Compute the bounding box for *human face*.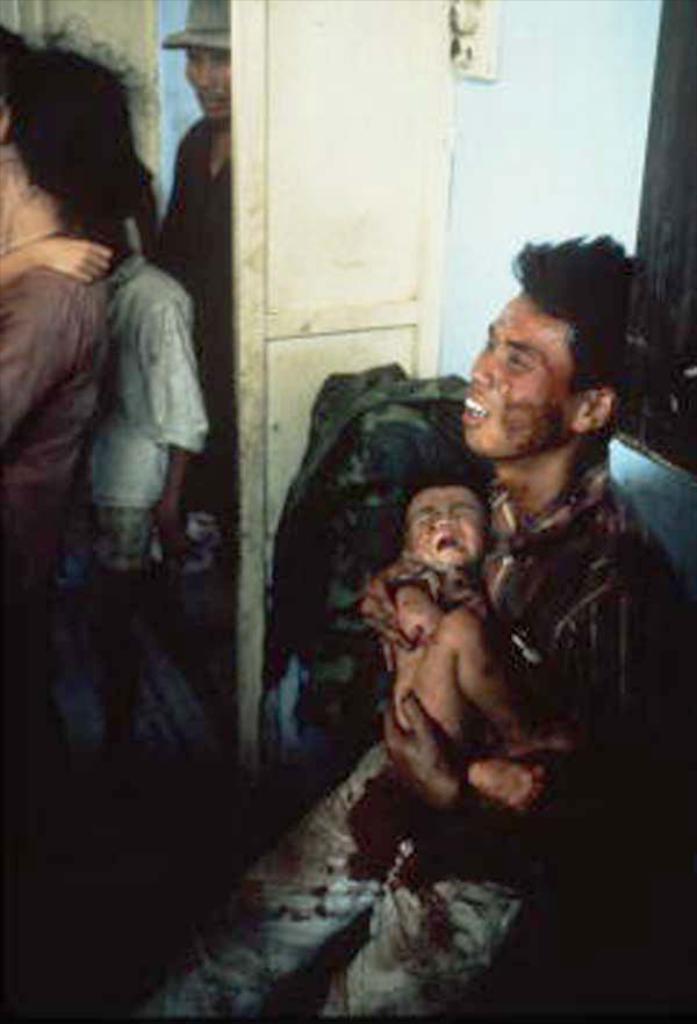
<region>186, 46, 229, 123</region>.
